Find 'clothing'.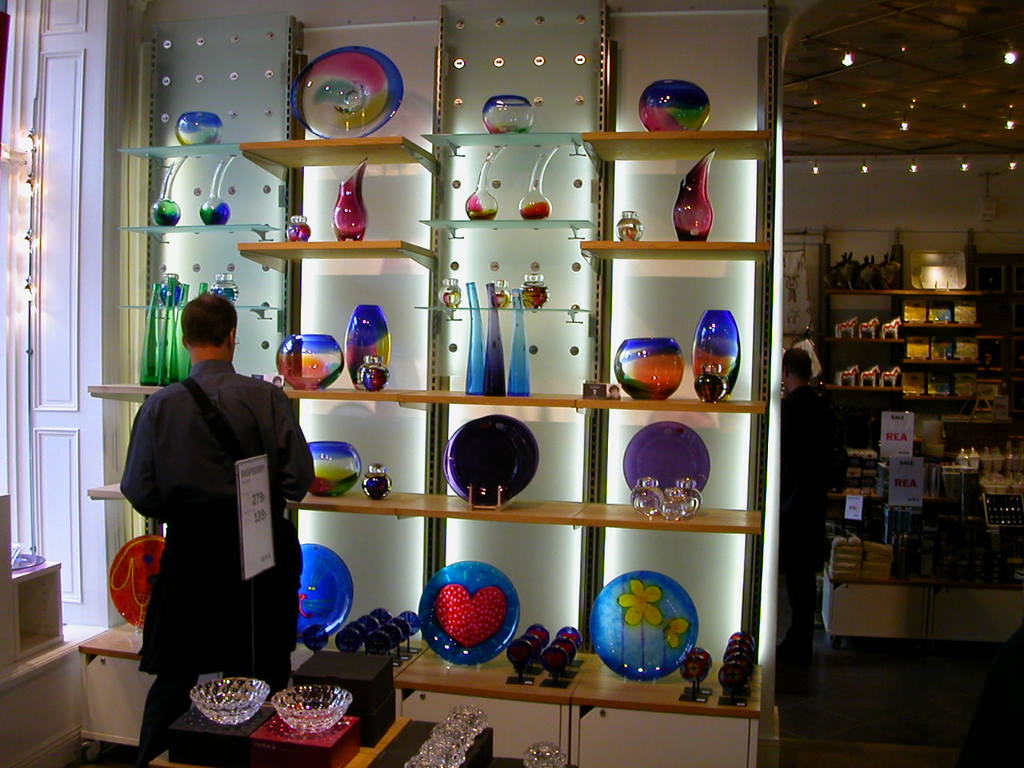
(111, 319, 303, 696).
